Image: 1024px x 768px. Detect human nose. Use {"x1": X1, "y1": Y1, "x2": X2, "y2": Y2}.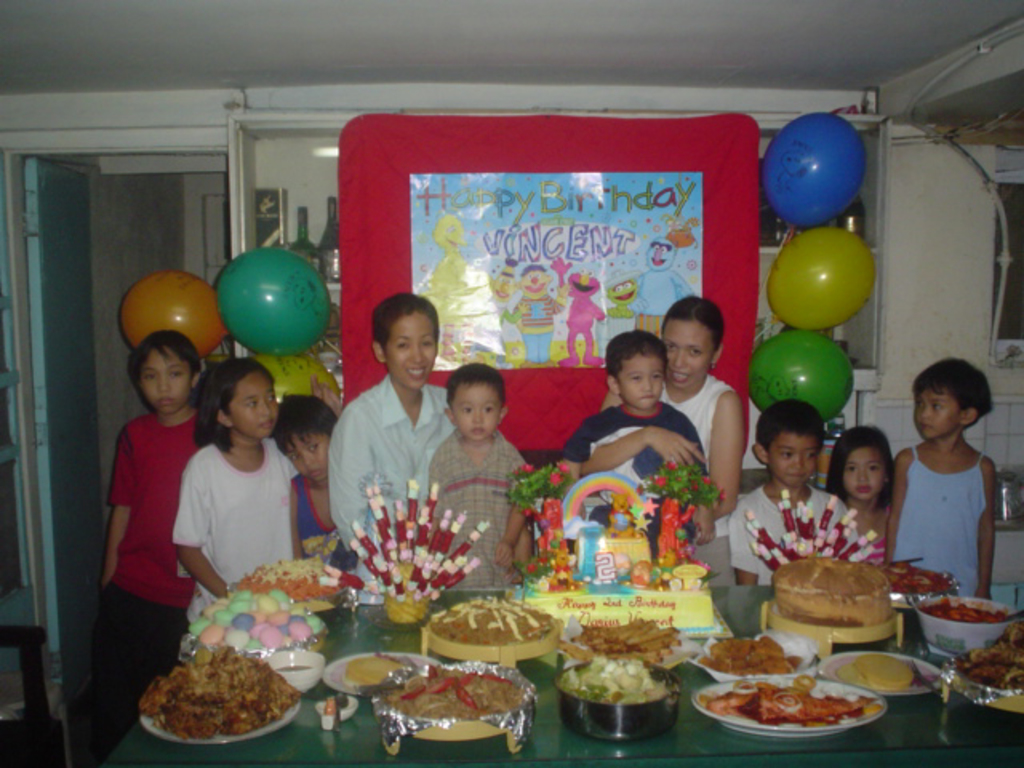
{"x1": 470, "y1": 408, "x2": 488, "y2": 429}.
